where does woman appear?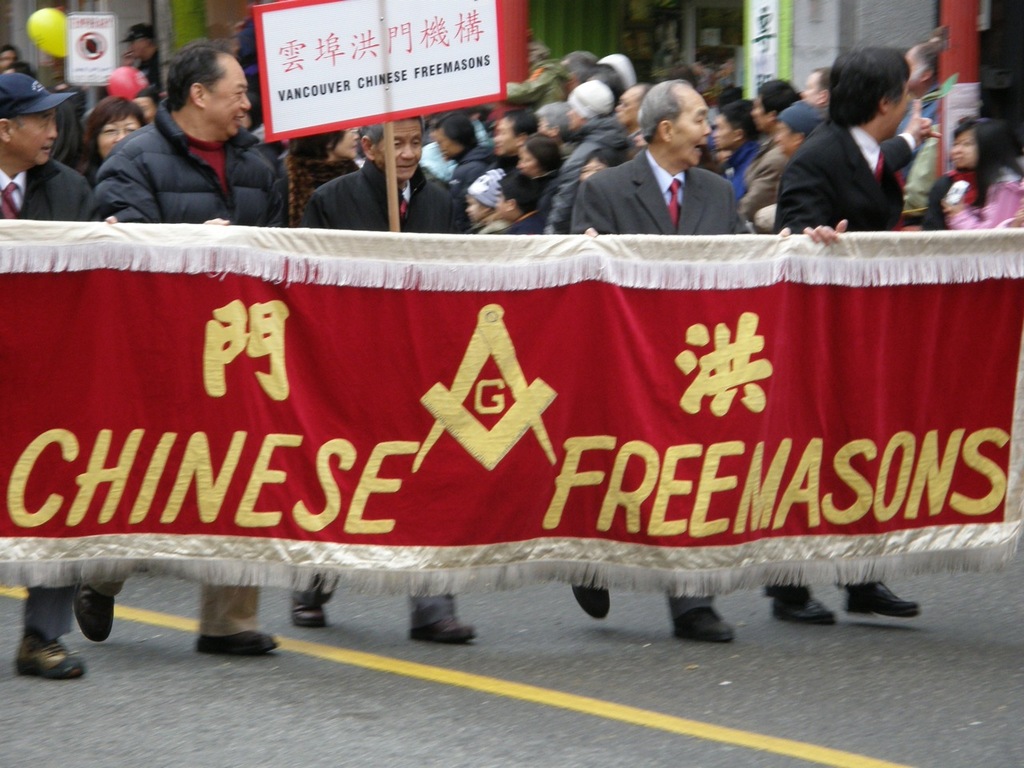
Appears at 907, 117, 1023, 249.
